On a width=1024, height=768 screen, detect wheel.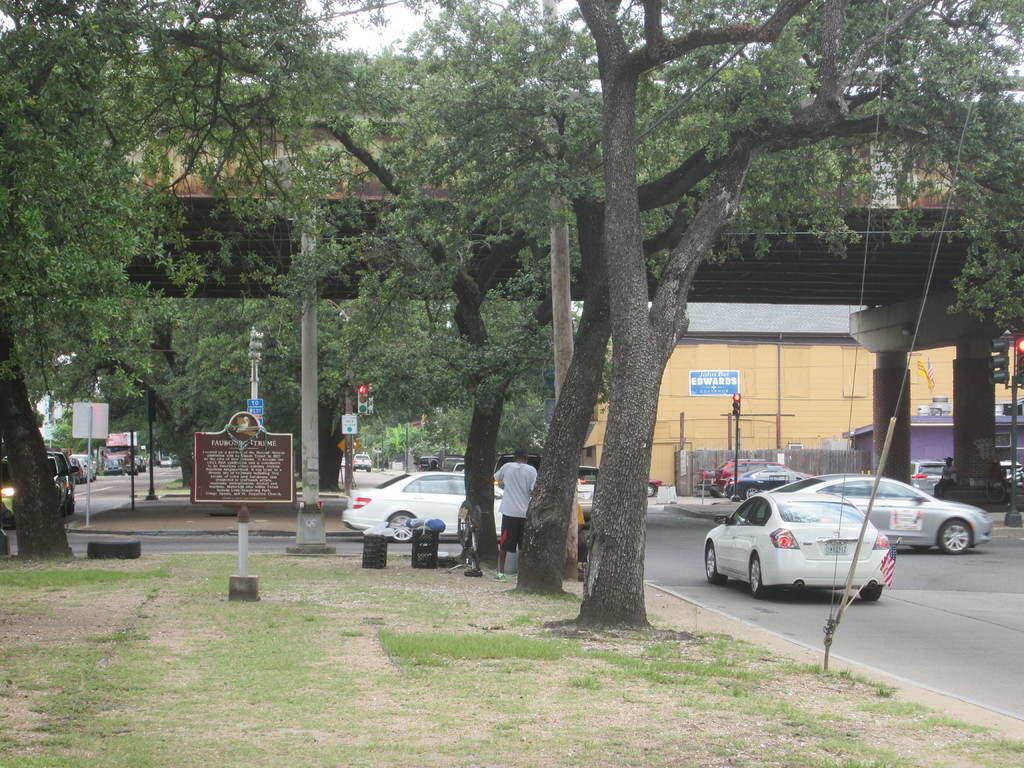
[left=938, top=520, right=973, bottom=557].
